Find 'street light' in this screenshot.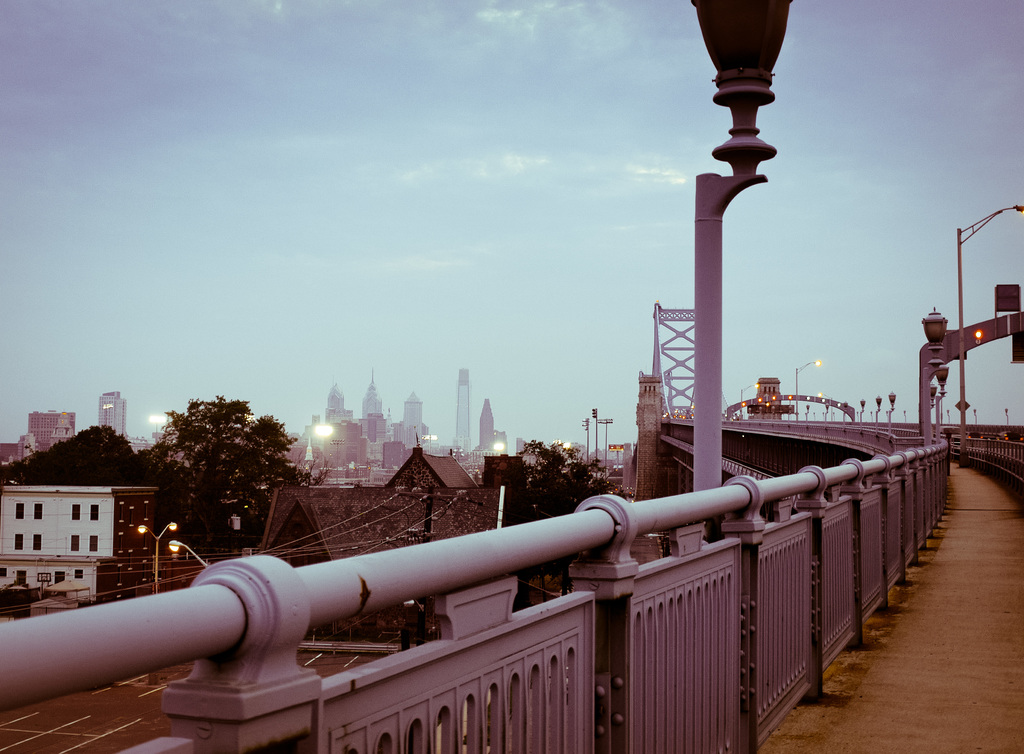
The bounding box for 'street light' is [left=870, top=410, right=872, bottom=421].
